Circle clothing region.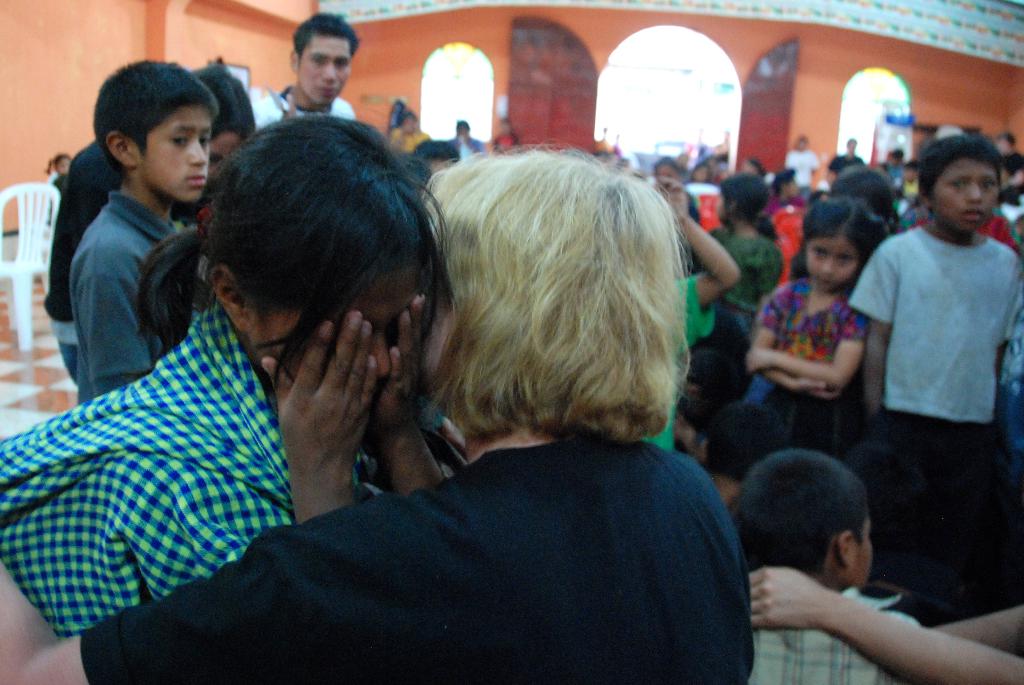
Region: {"x1": 757, "y1": 279, "x2": 878, "y2": 468}.
